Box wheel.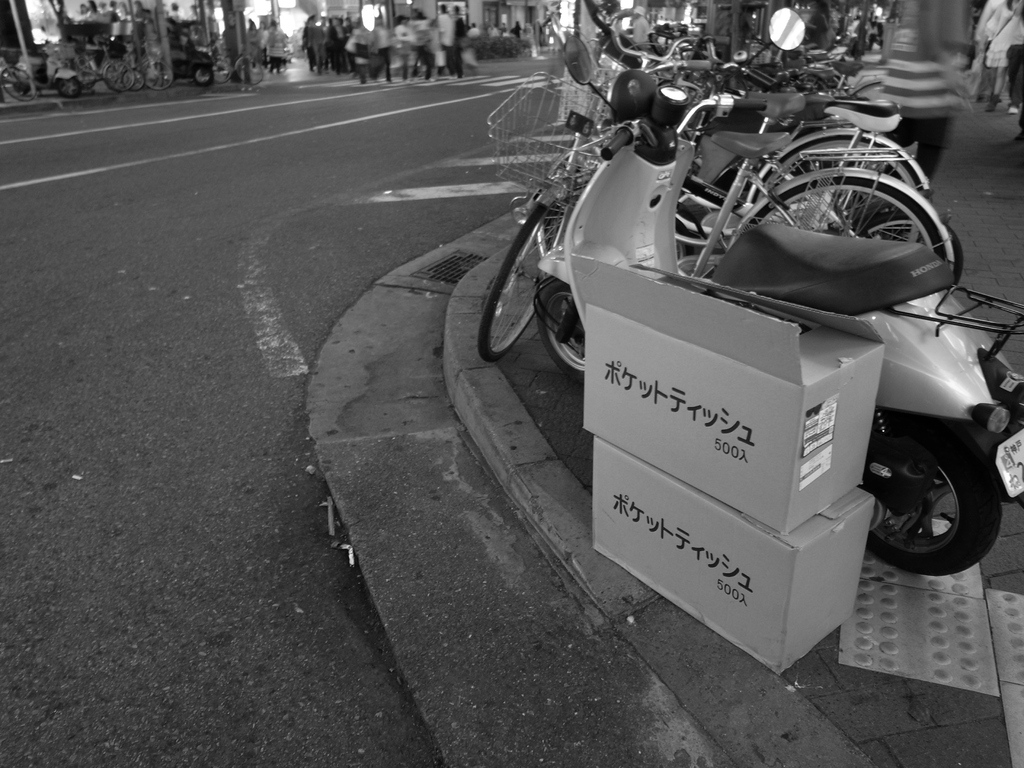
[left=189, top=61, right=214, bottom=87].
